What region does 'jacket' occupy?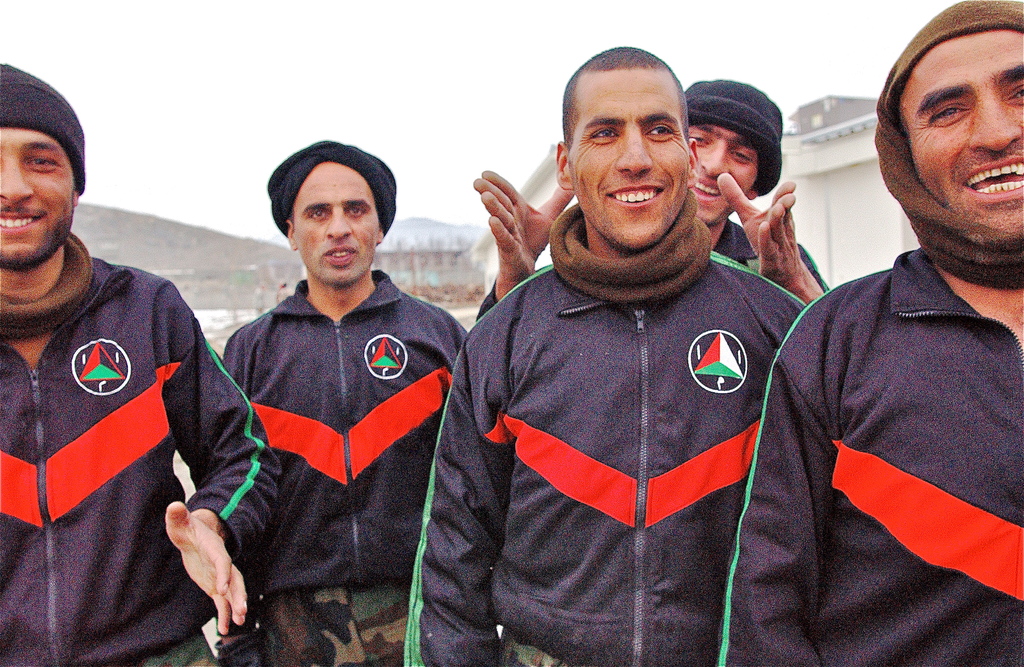
(left=404, top=262, right=805, bottom=666).
